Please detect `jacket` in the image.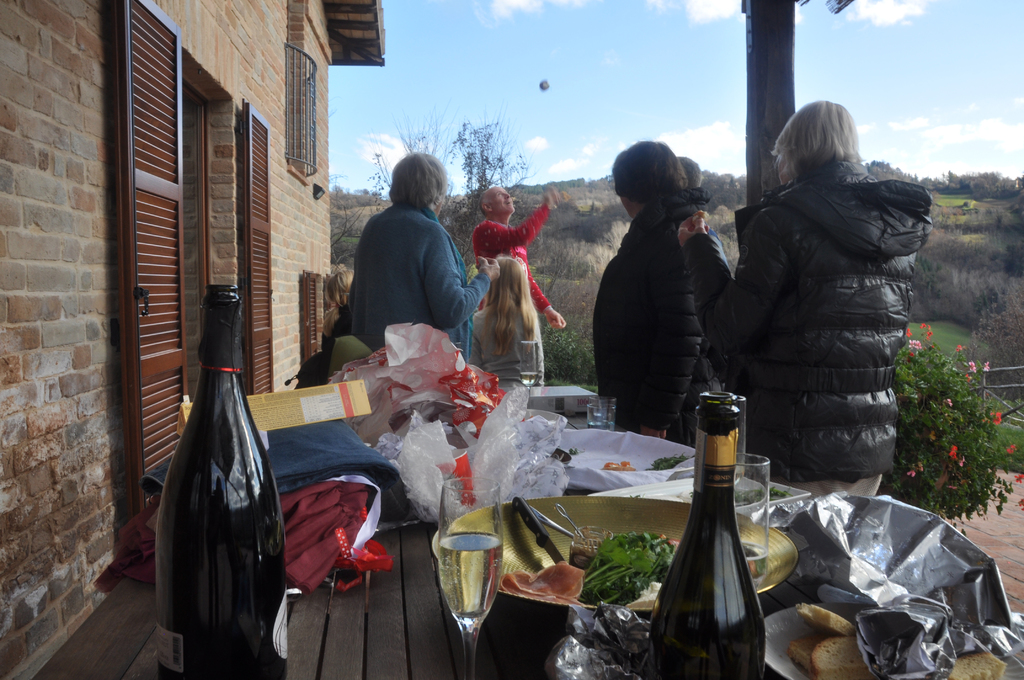
<box>589,187,714,447</box>.
